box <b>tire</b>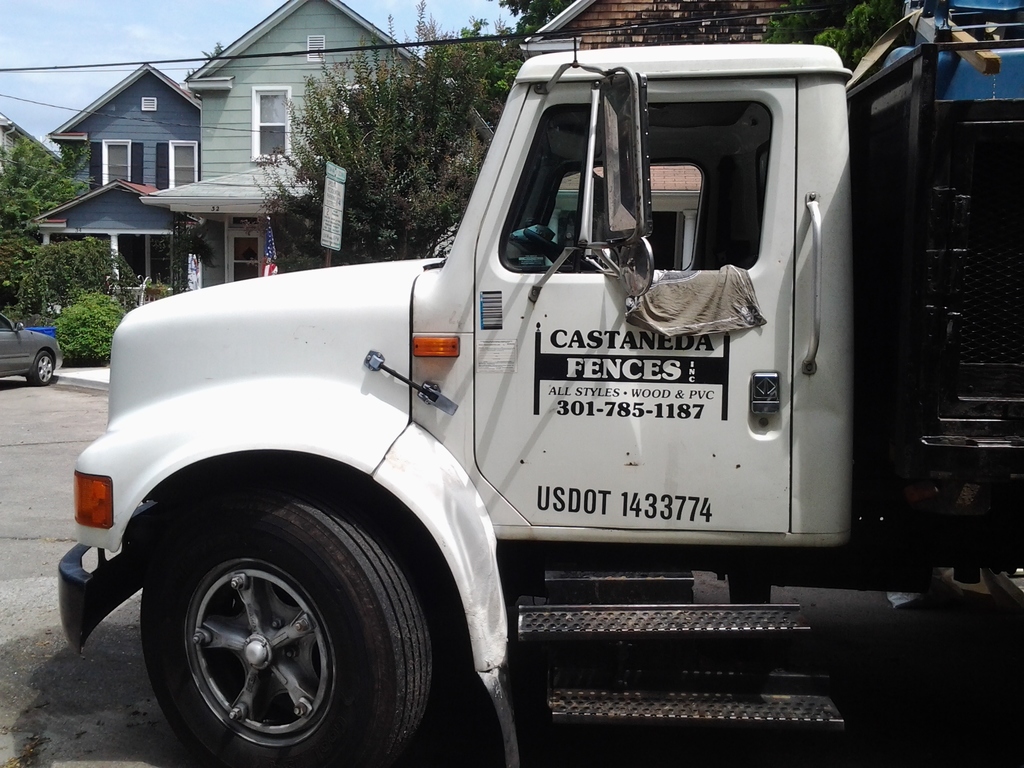
BBox(101, 492, 442, 767)
